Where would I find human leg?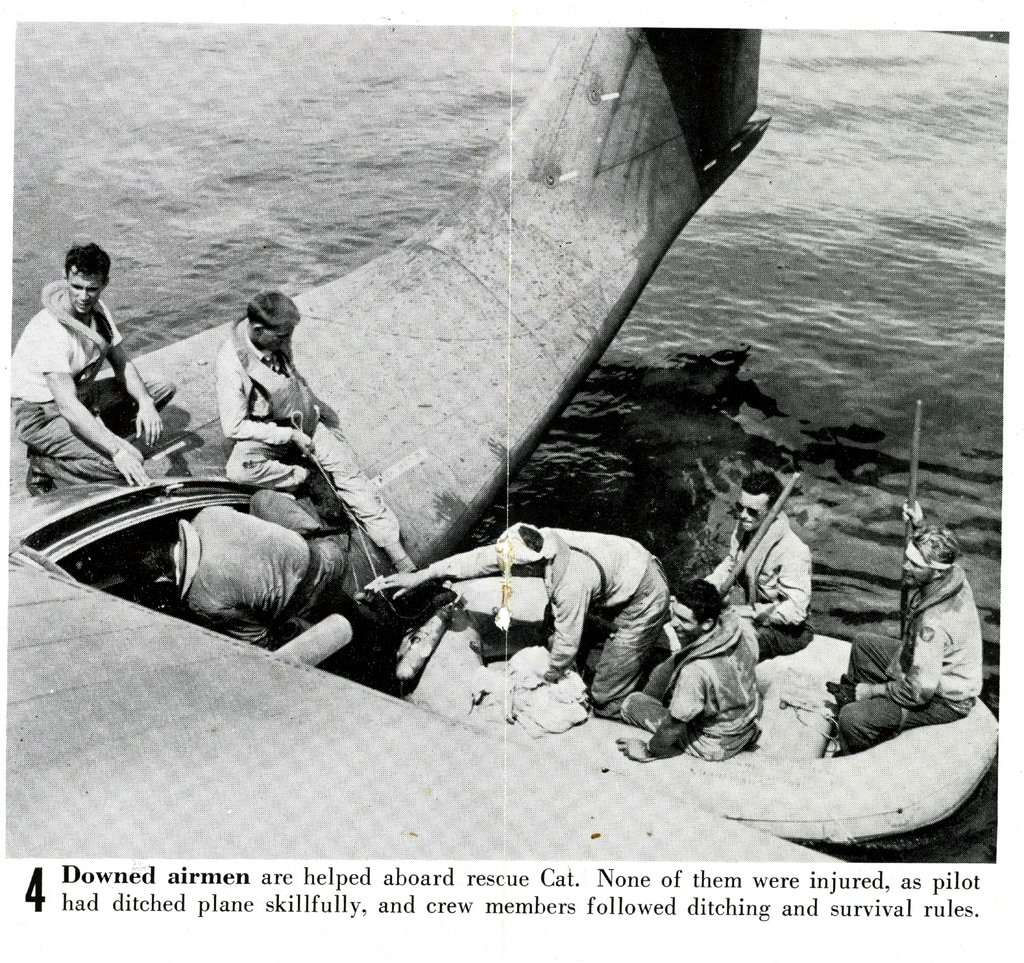
At 310/421/422/572.
